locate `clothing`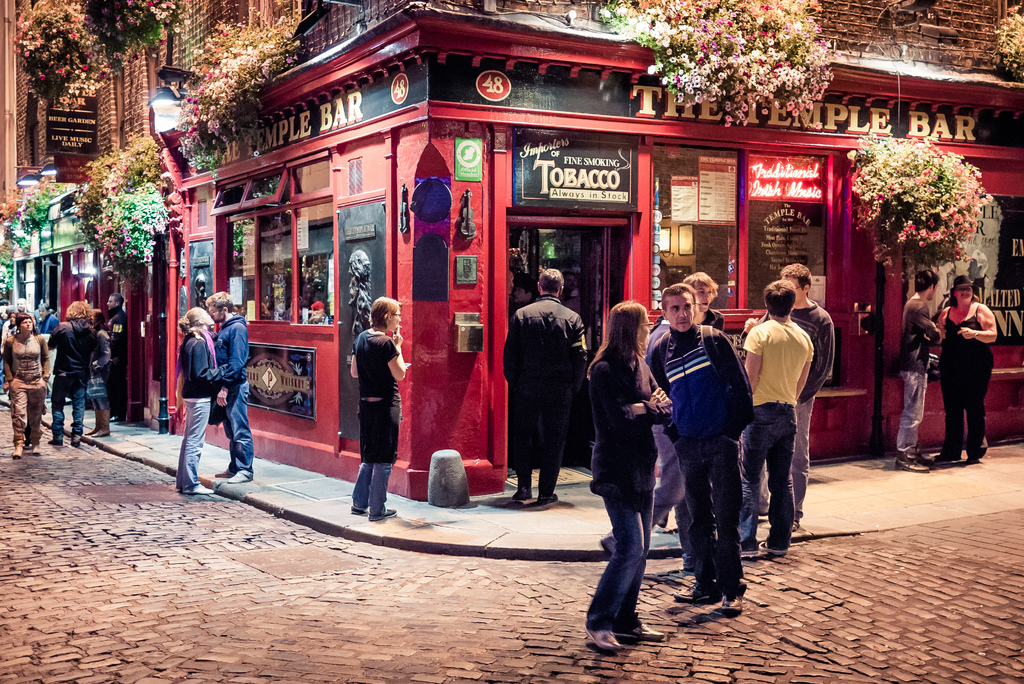
[x1=101, y1=307, x2=131, y2=412]
